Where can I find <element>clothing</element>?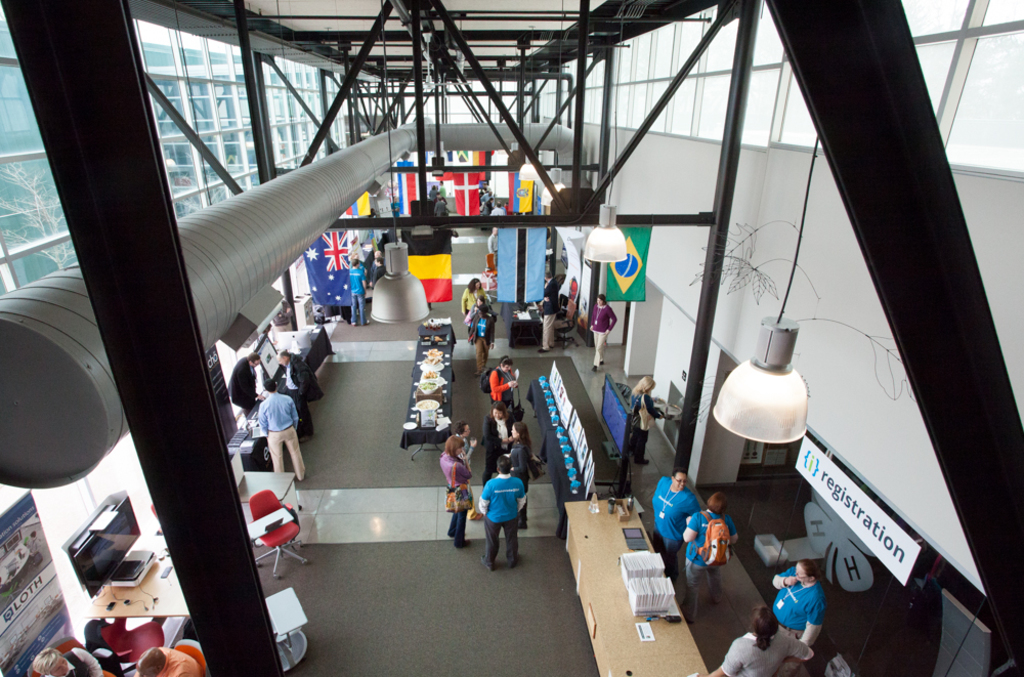
You can find it at BBox(680, 510, 728, 604).
